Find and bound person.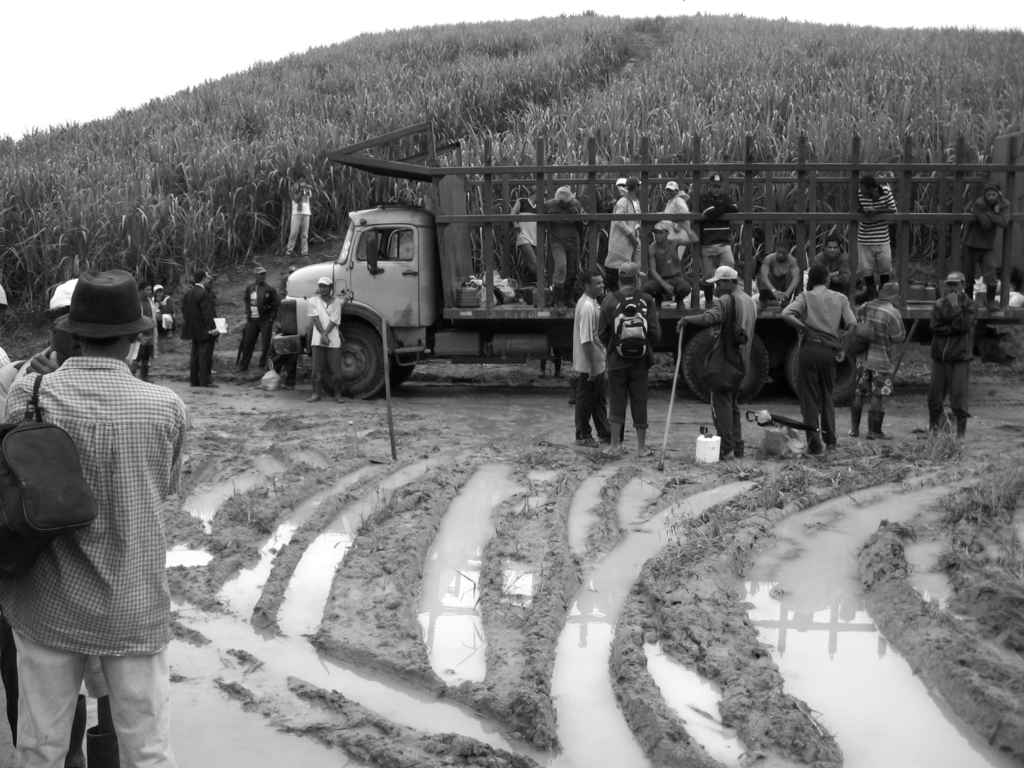
Bound: select_region(573, 268, 611, 445).
